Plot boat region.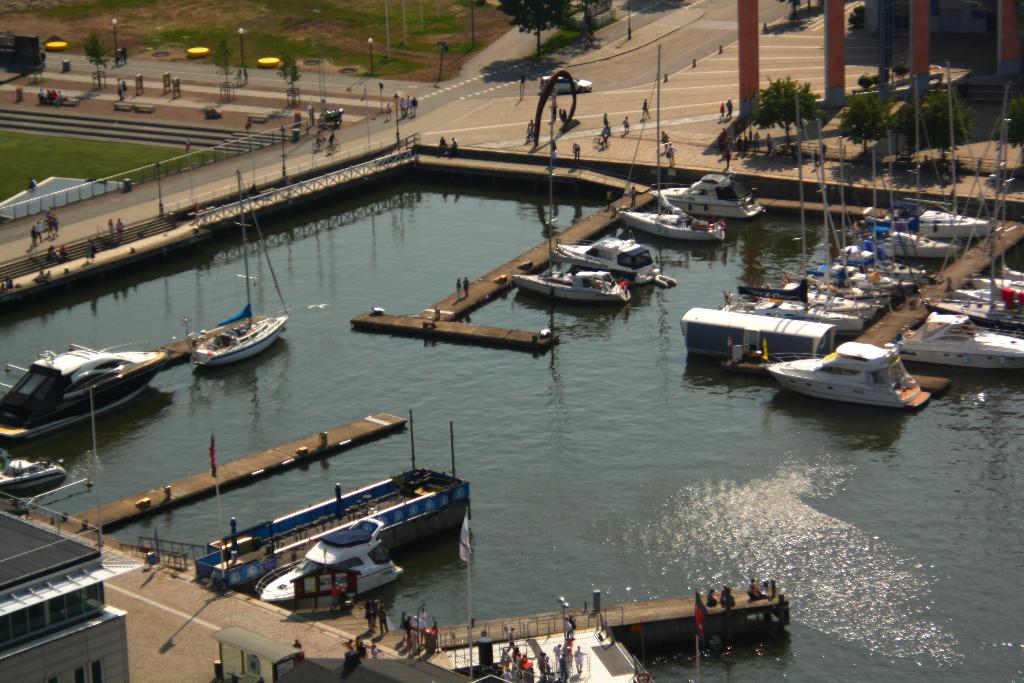
Plotted at Rect(649, 174, 765, 218).
